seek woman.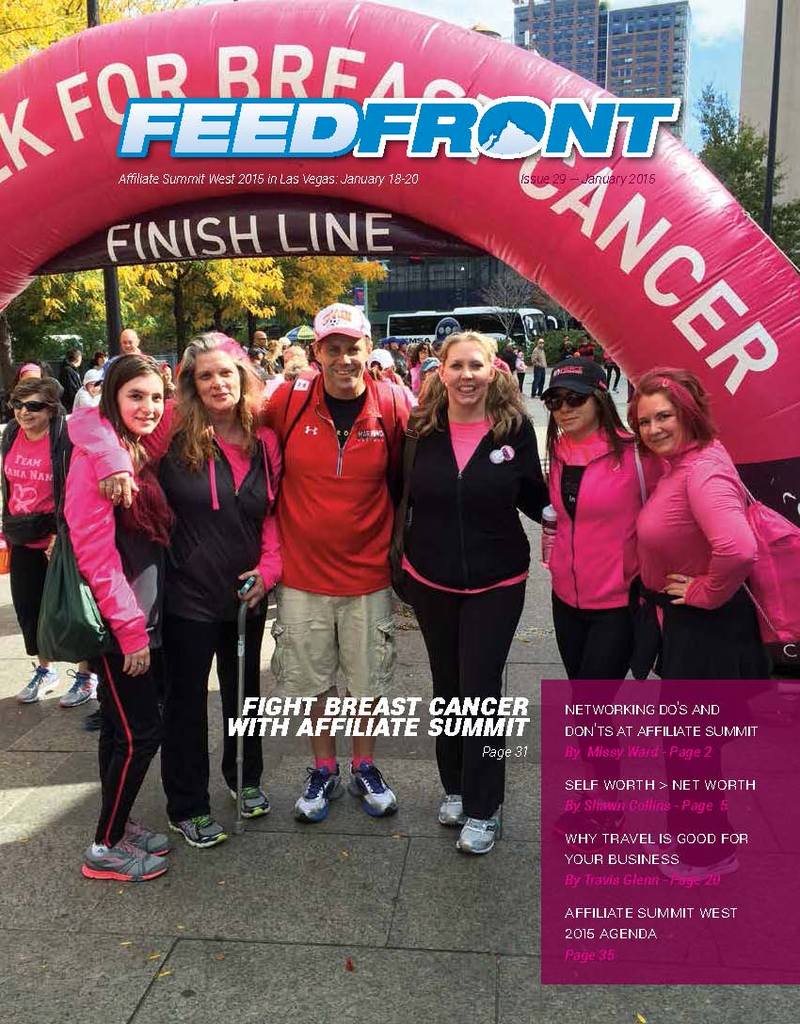
405,344,440,398.
